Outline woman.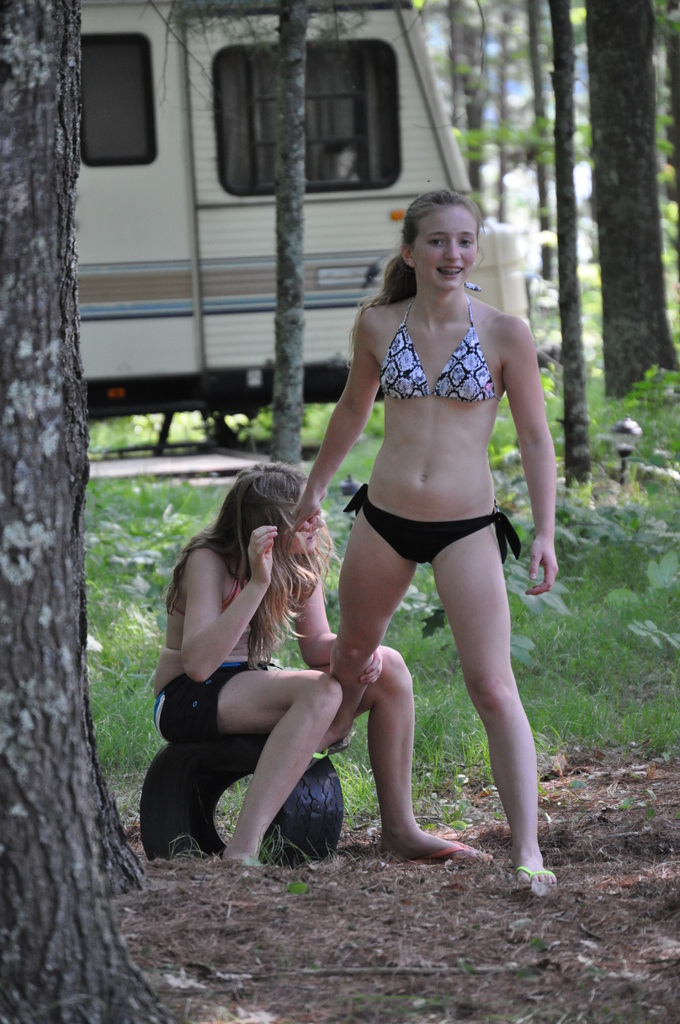
Outline: 282/195/558/886.
